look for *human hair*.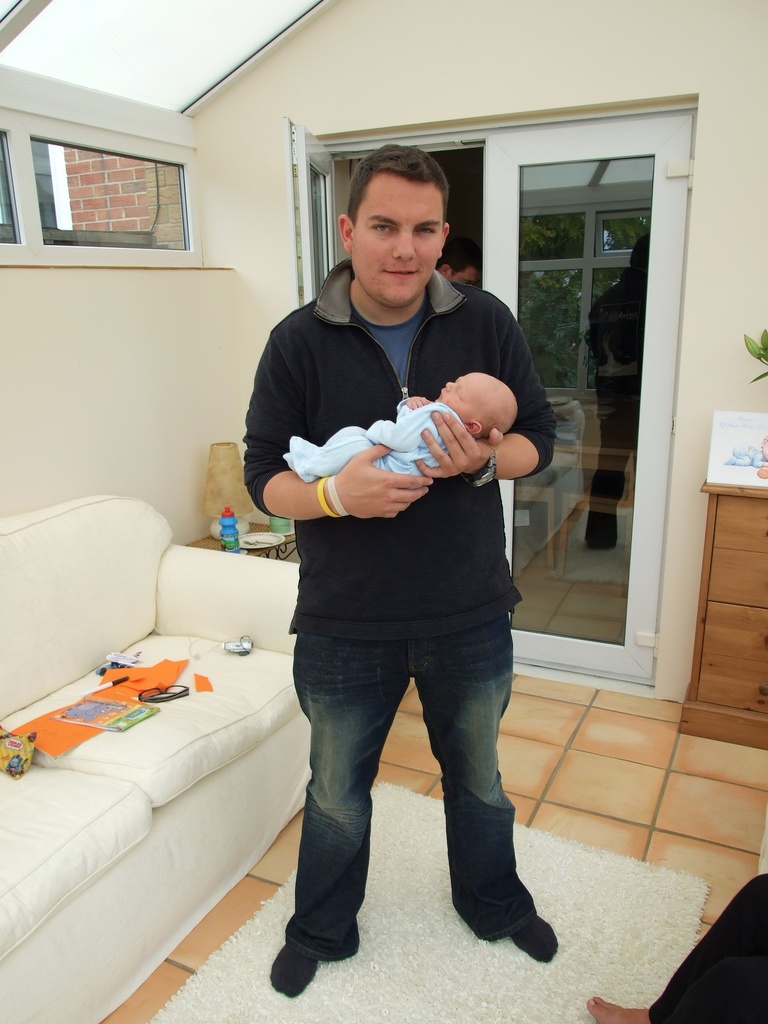
Found: Rect(343, 149, 457, 255).
